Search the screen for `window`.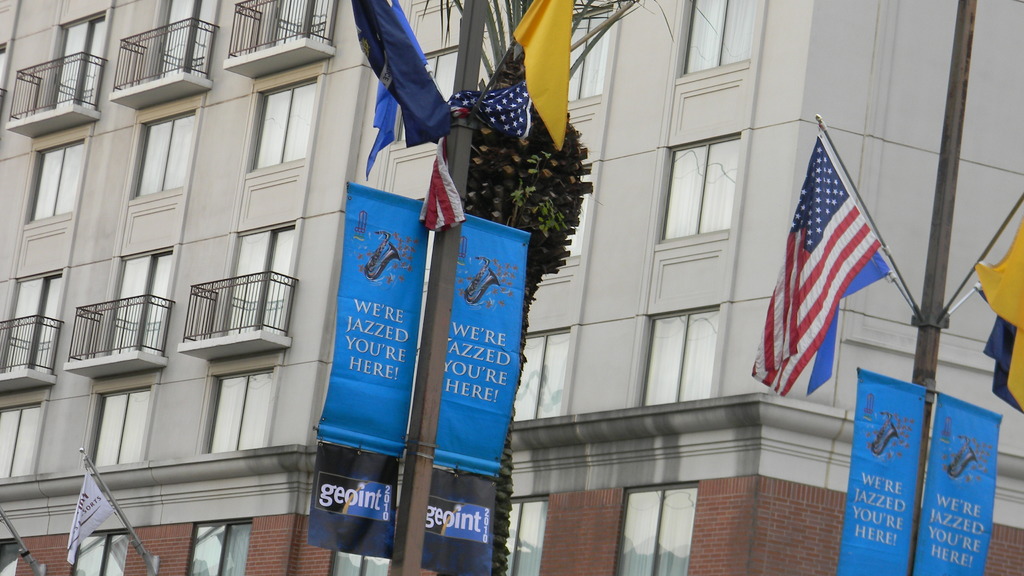
Found at {"x1": 519, "y1": 328, "x2": 565, "y2": 419}.
